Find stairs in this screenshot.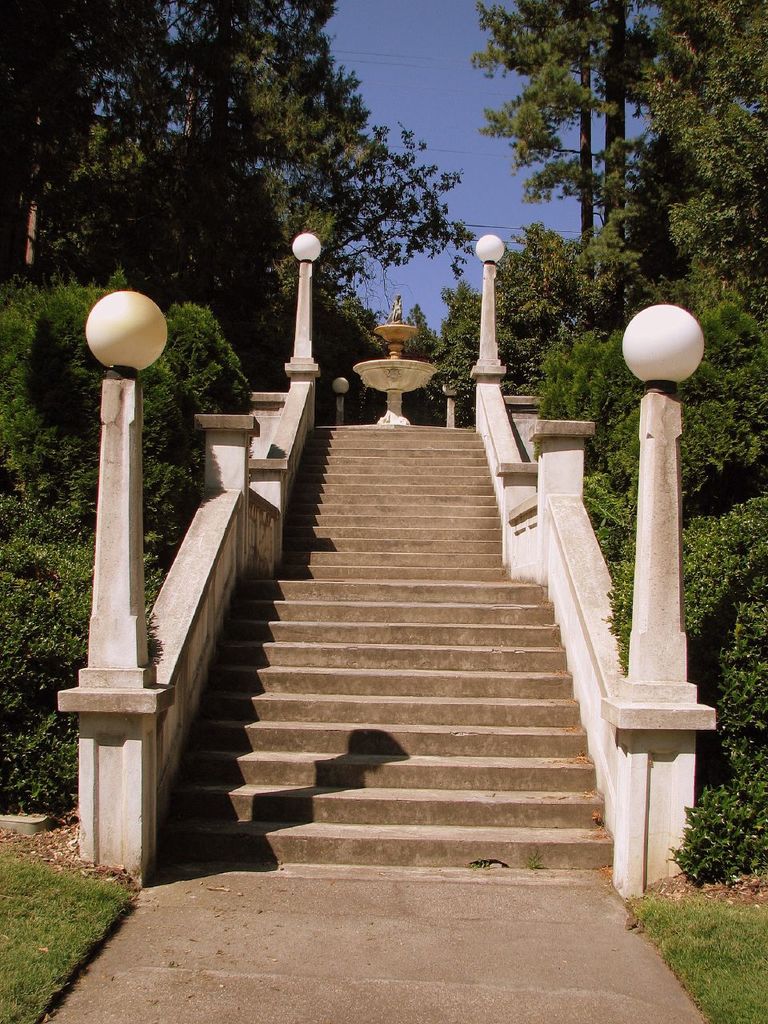
The bounding box for stairs is x1=146, y1=415, x2=624, y2=878.
